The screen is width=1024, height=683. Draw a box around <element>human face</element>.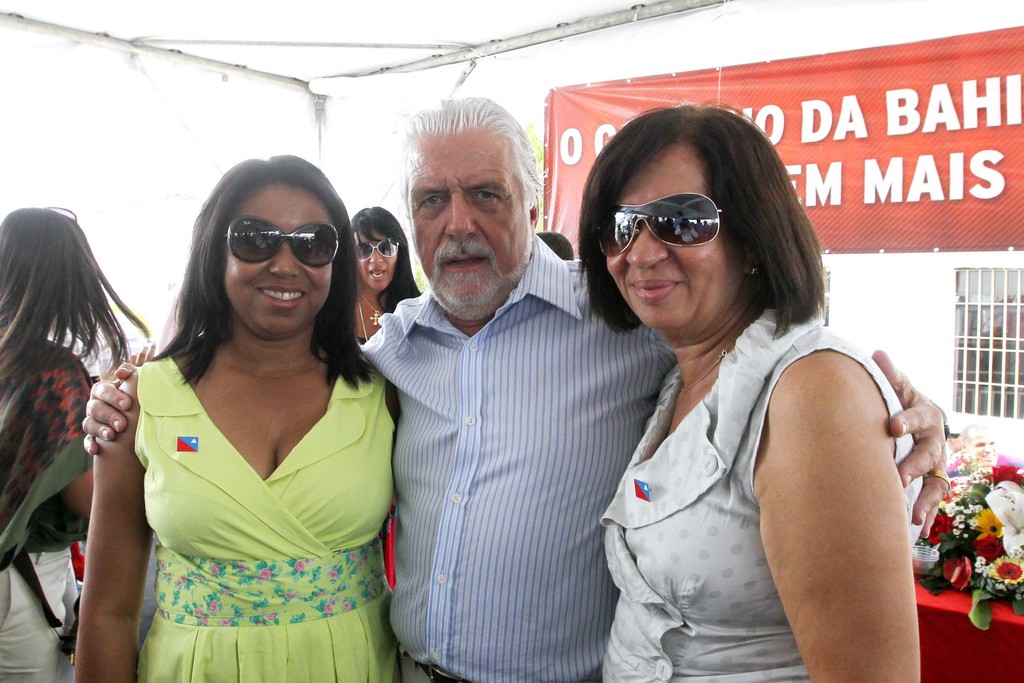
BBox(602, 140, 732, 325).
